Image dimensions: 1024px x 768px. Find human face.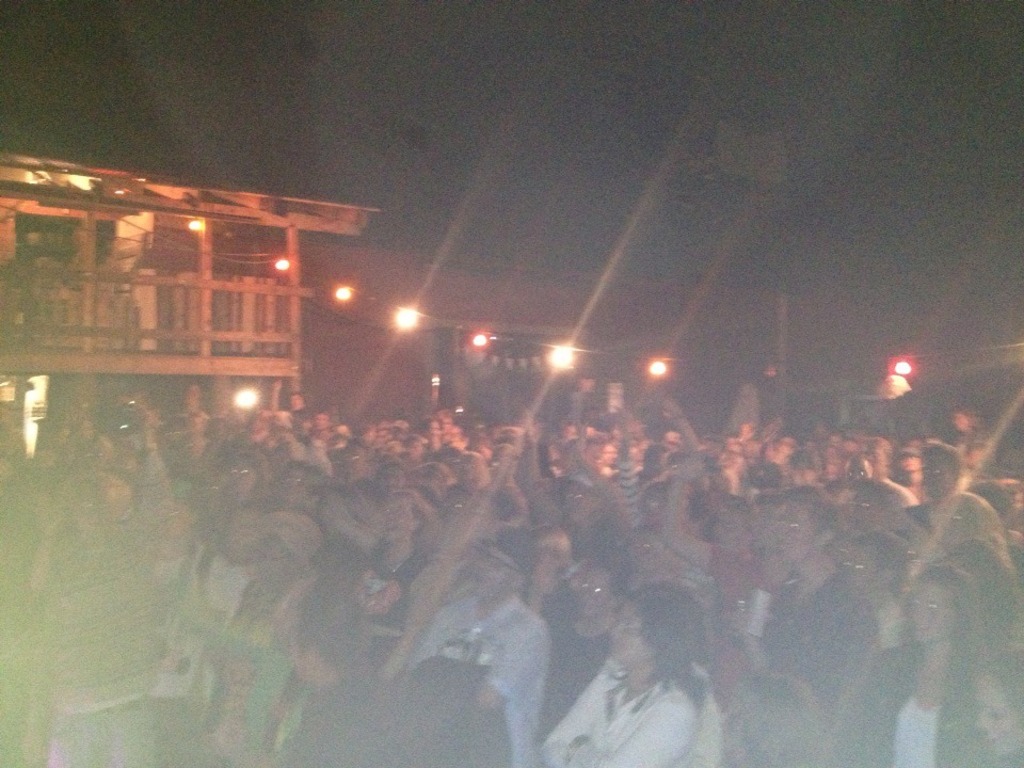
bbox=[977, 684, 1023, 759].
